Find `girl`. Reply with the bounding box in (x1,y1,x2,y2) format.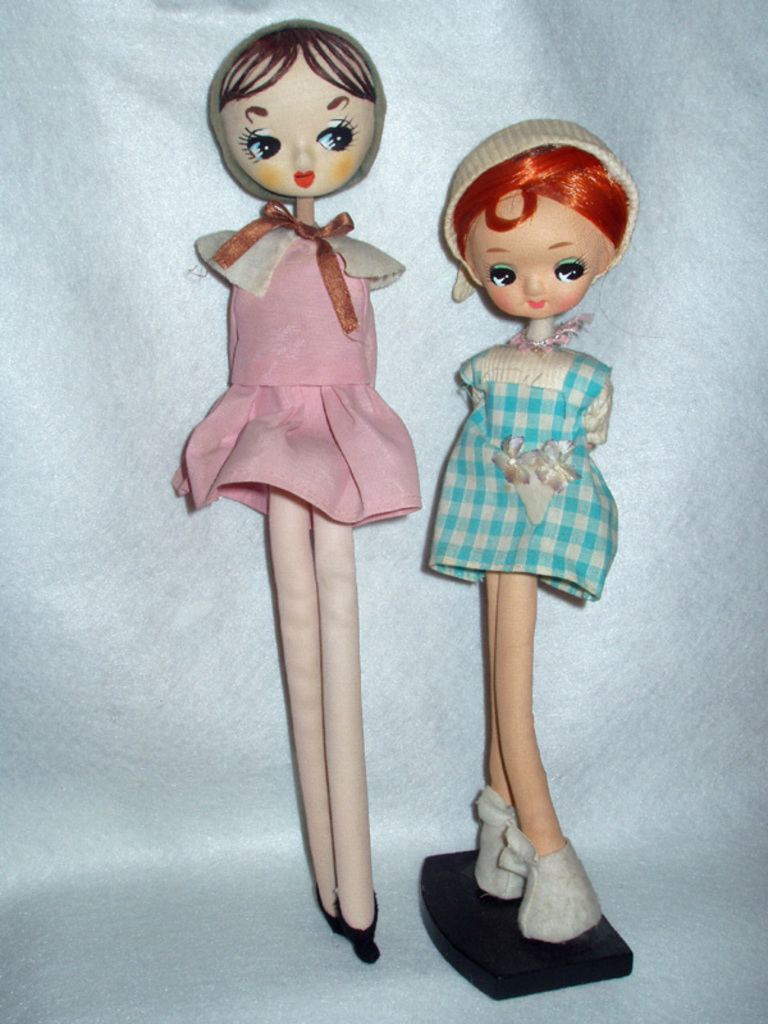
(169,20,421,961).
